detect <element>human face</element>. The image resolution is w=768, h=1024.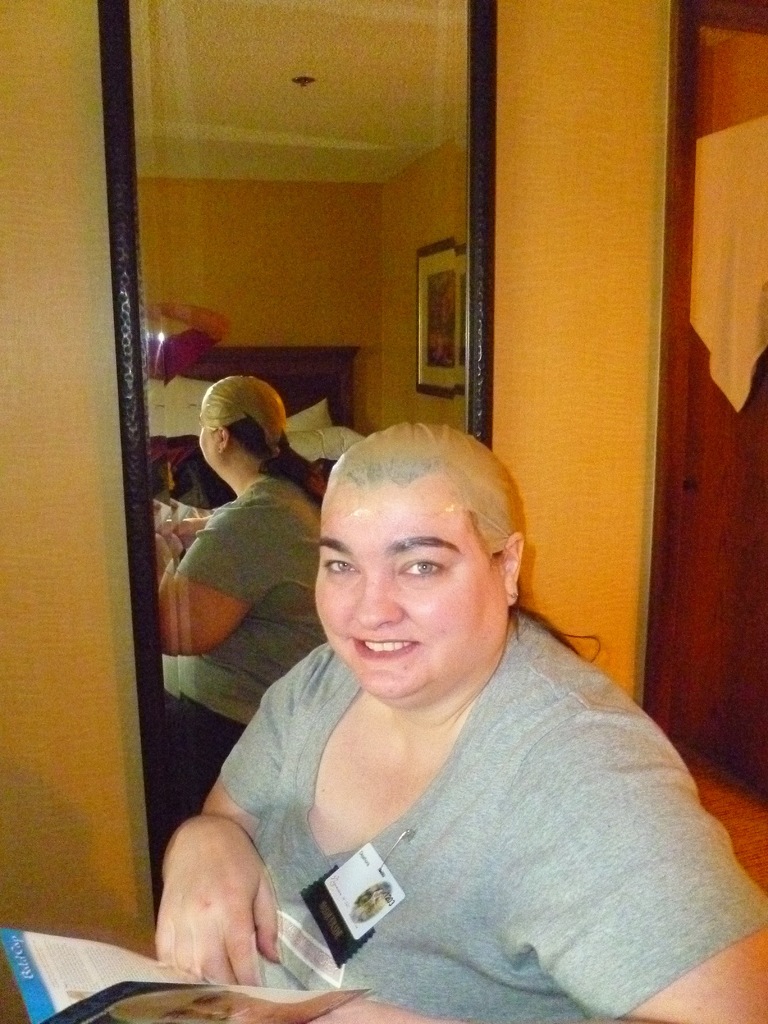
<bbox>317, 476, 503, 702</bbox>.
